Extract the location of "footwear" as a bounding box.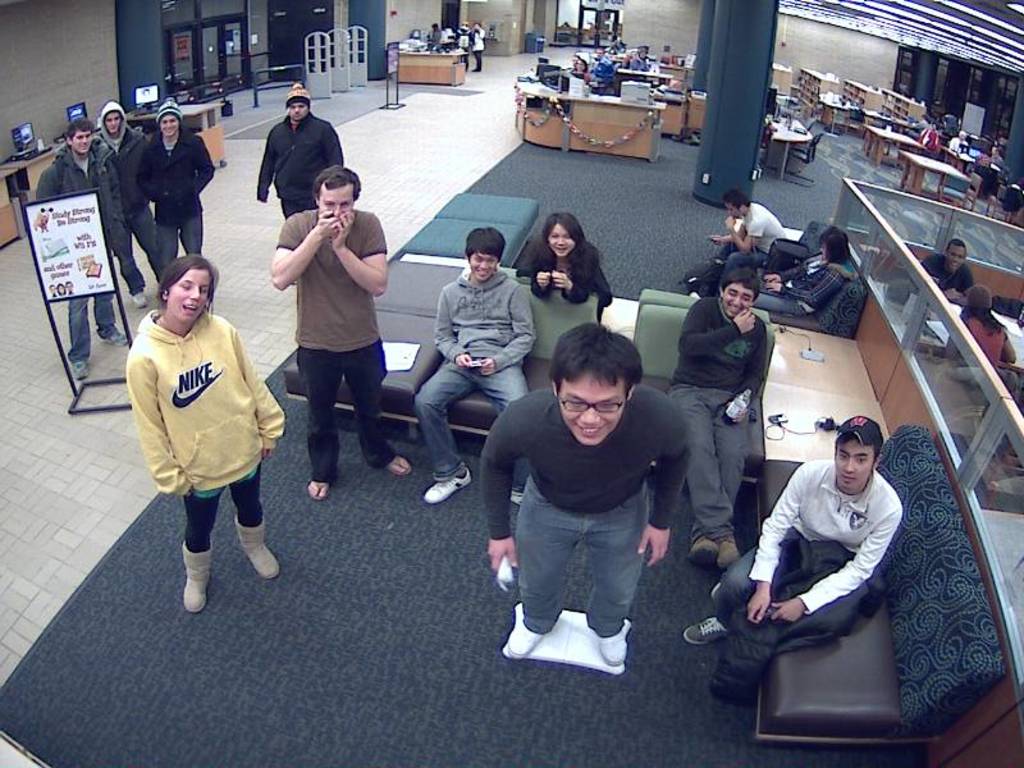
111 326 124 340.
